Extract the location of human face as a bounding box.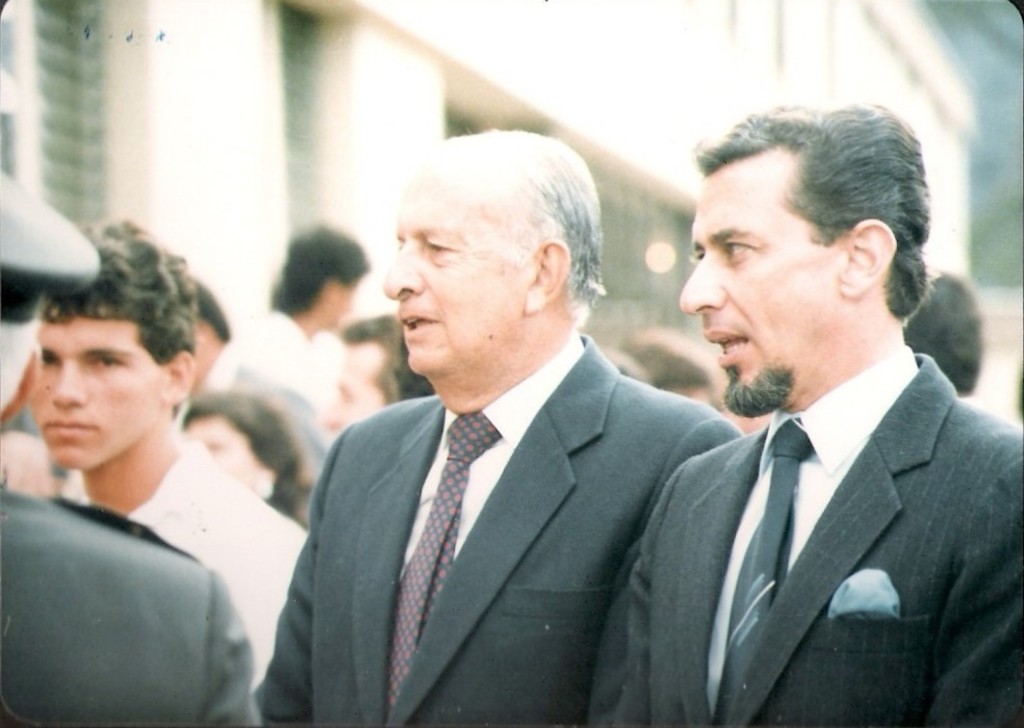
323:277:363:332.
